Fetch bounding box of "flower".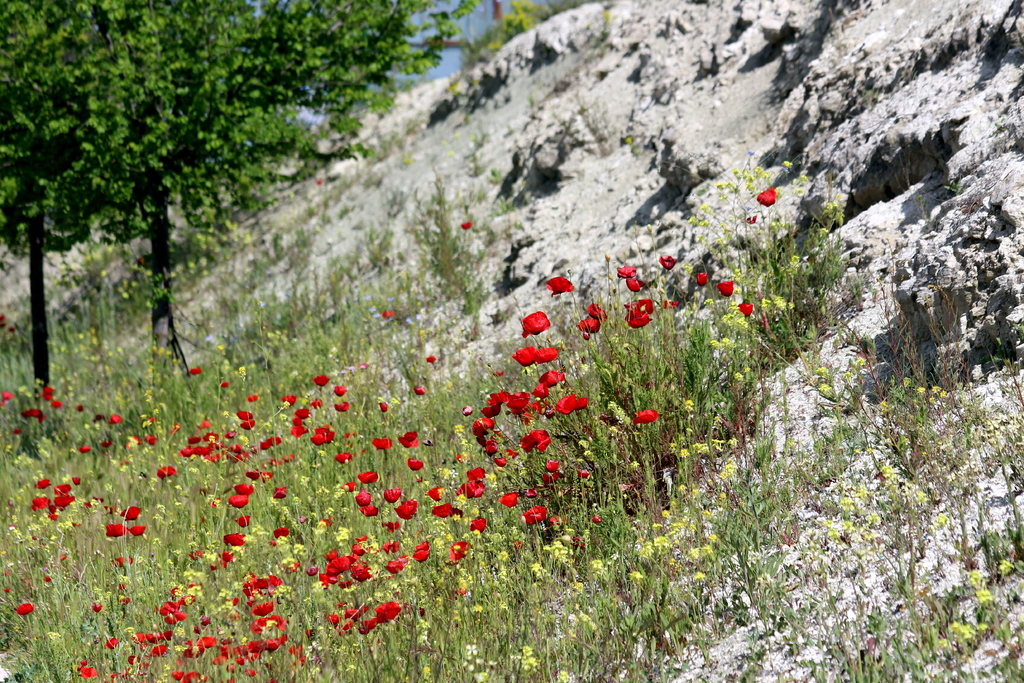
Bbox: Rect(662, 300, 678, 307).
